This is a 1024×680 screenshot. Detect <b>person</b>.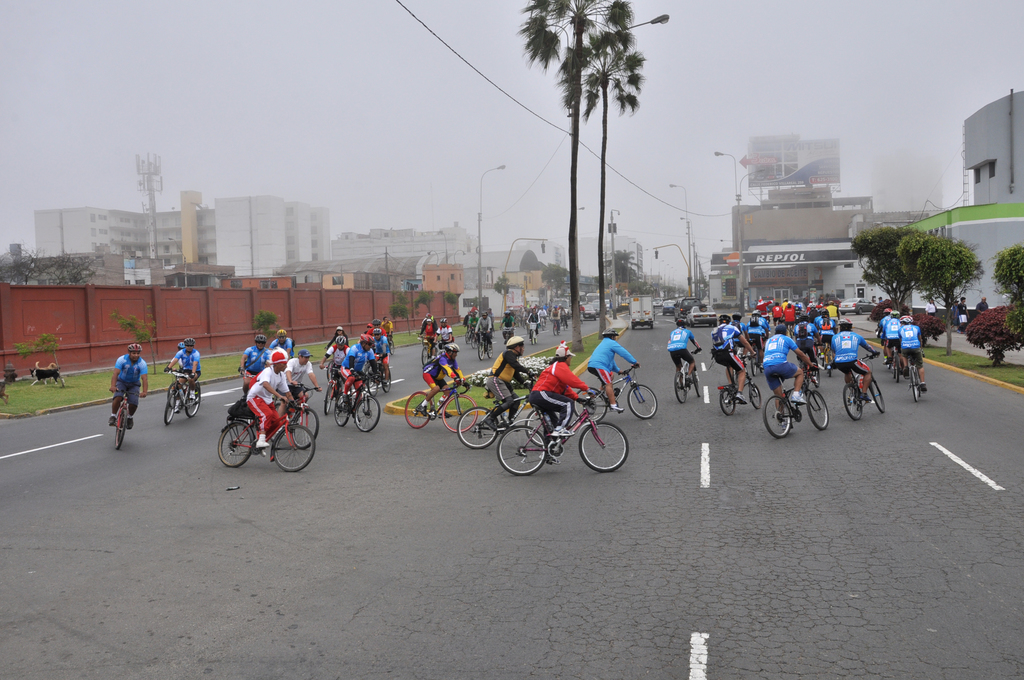
left=782, top=299, right=794, bottom=321.
